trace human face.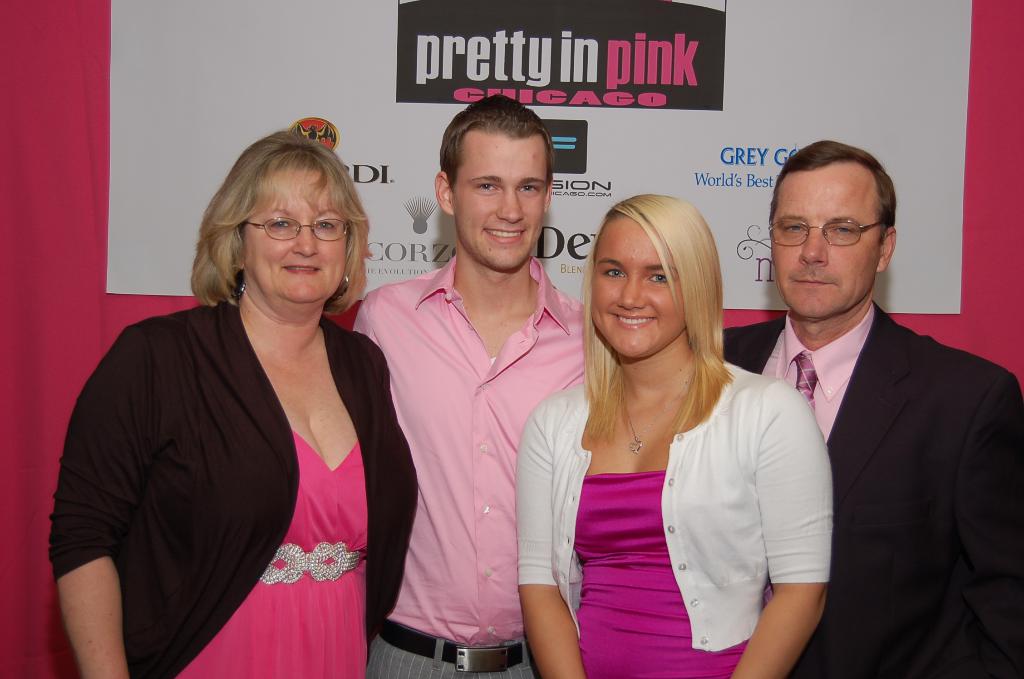
Traced to l=590, t=217, r=684, b=361.
